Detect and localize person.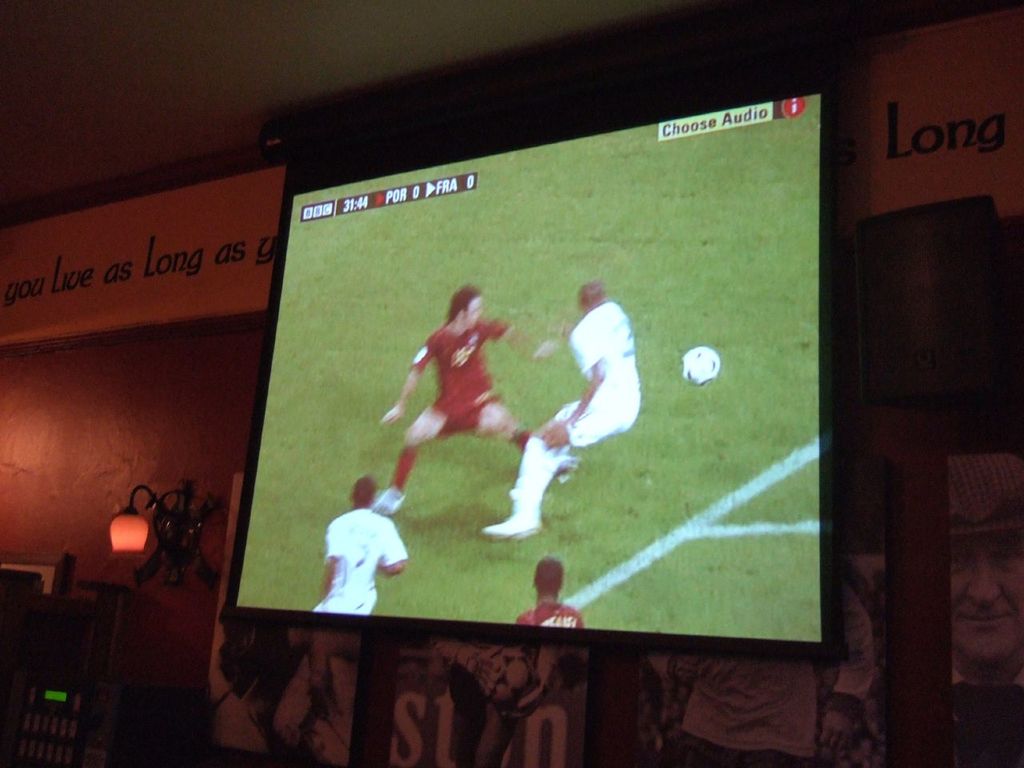
Localized at detection(482, 278, 643, 540).
